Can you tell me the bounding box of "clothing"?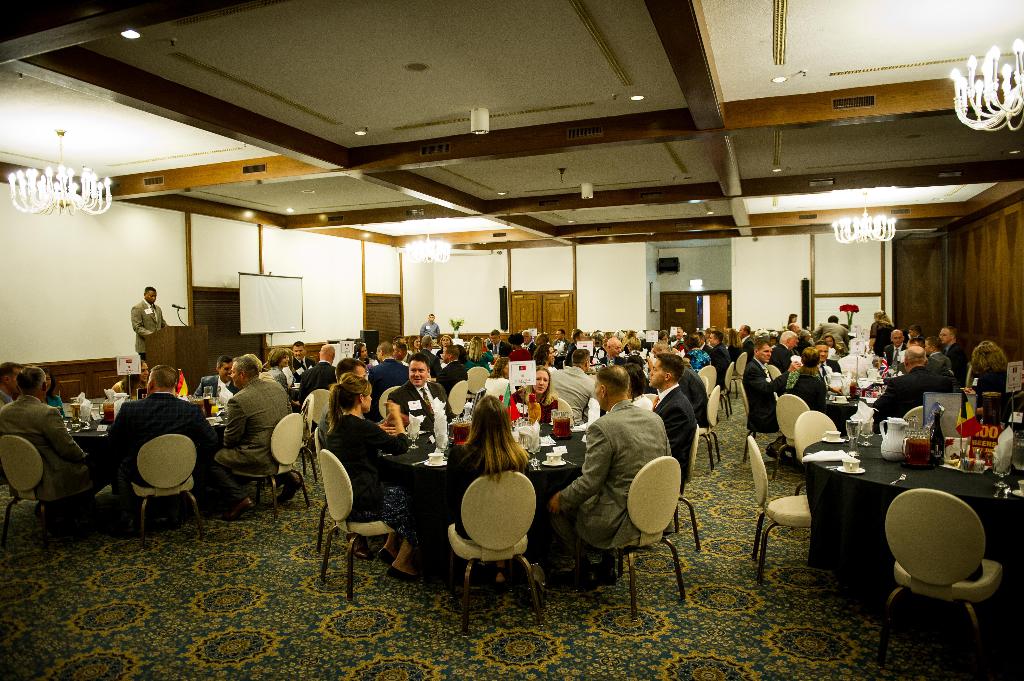
select_region(415, 314, 449, 342).
